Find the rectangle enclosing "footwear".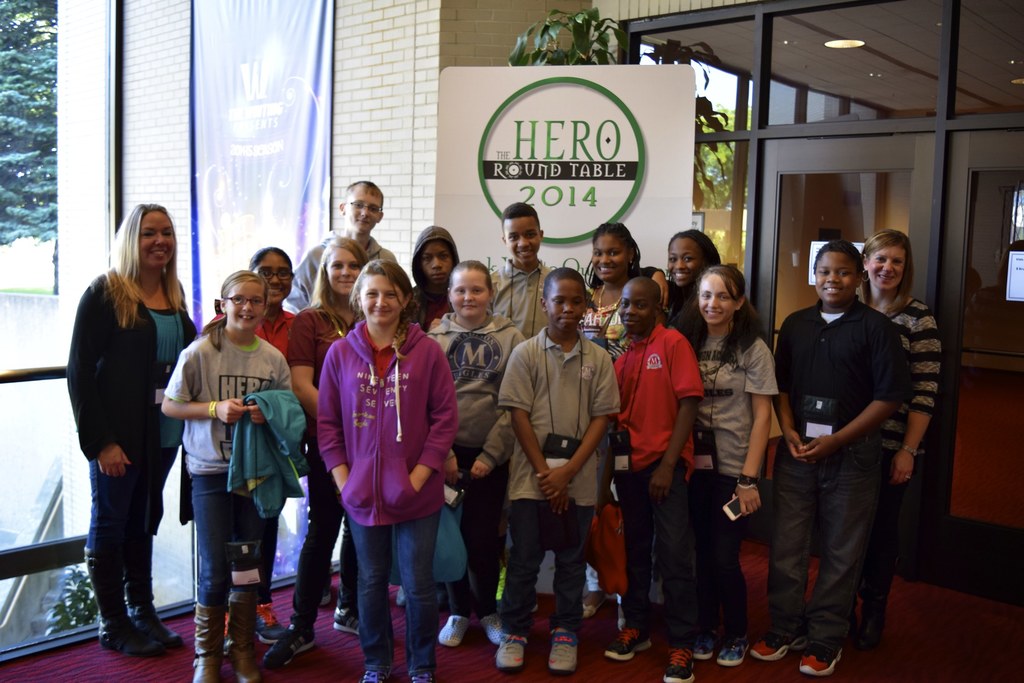
select_region(255, 595, 282, 640).
